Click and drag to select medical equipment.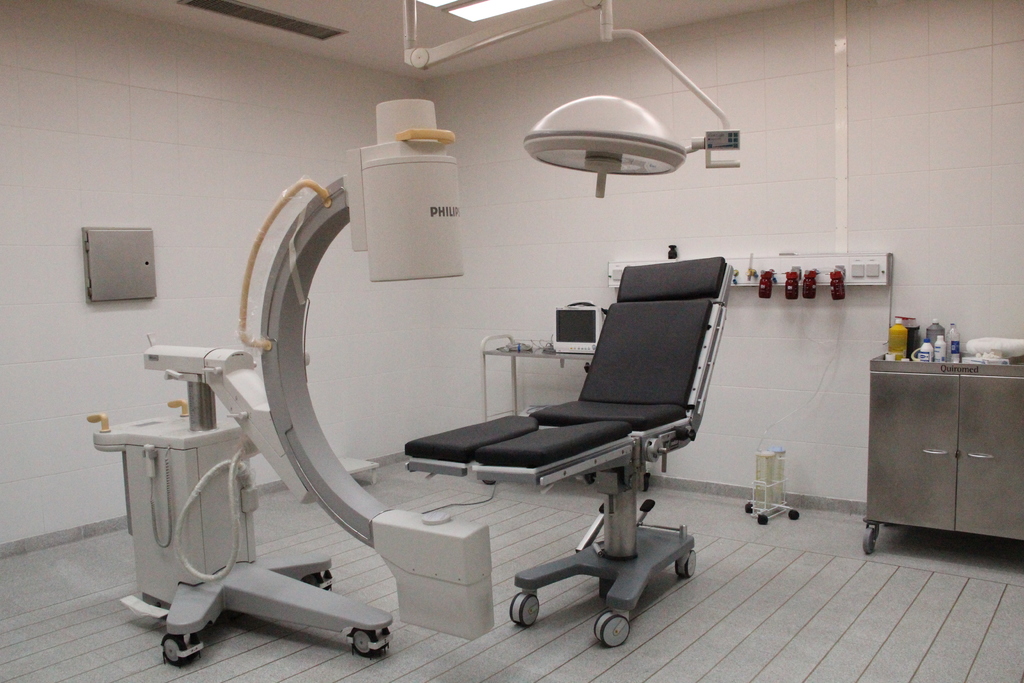
Selection: (x1=550, y1=299, x2=604, y2=360).
